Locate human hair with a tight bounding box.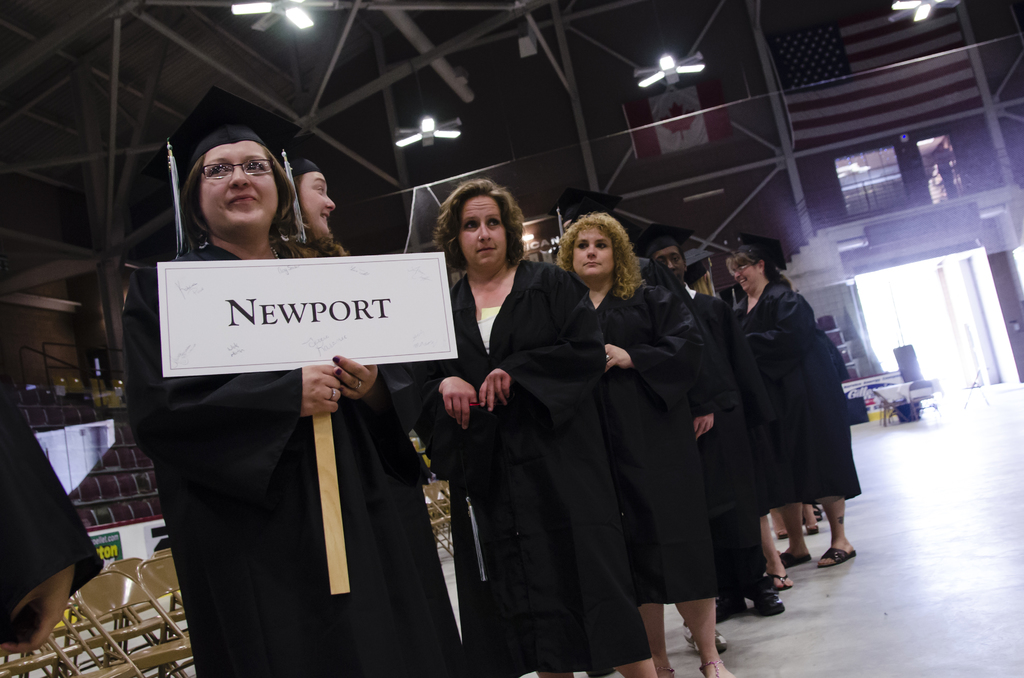
x1=551 y1=207 x2=634 y2=307.
